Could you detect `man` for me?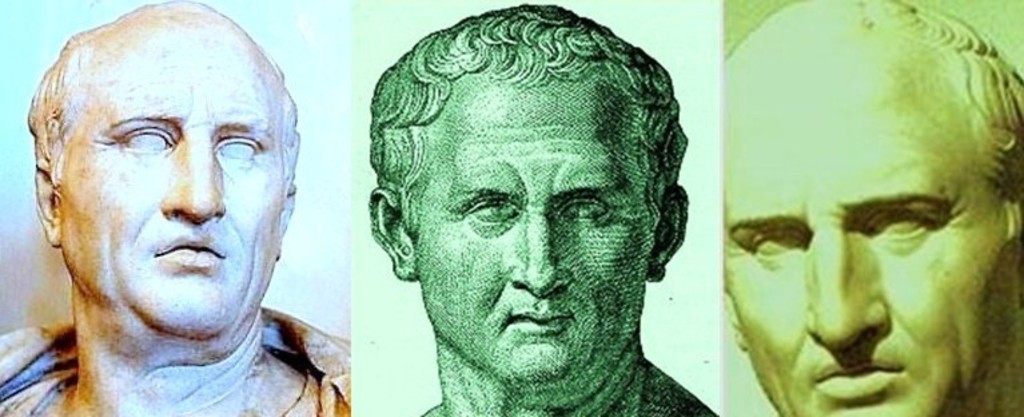
Detection result: <bbox>363, 9, 721, 416</bbox>.
